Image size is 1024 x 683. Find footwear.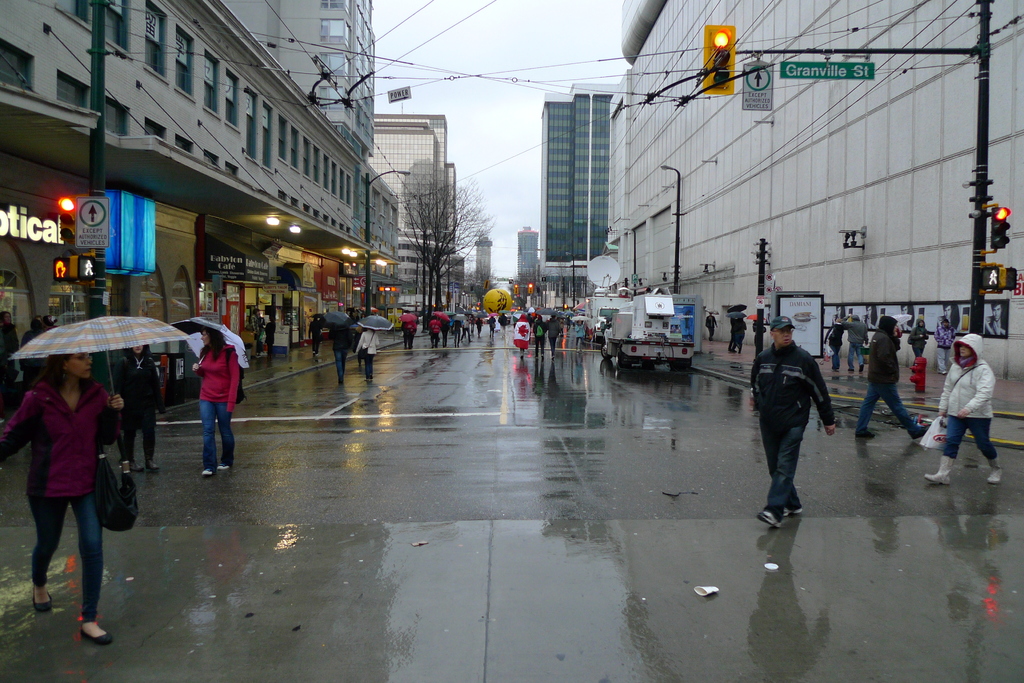
[x1=856, y1=430, x2=877, y2=438].
